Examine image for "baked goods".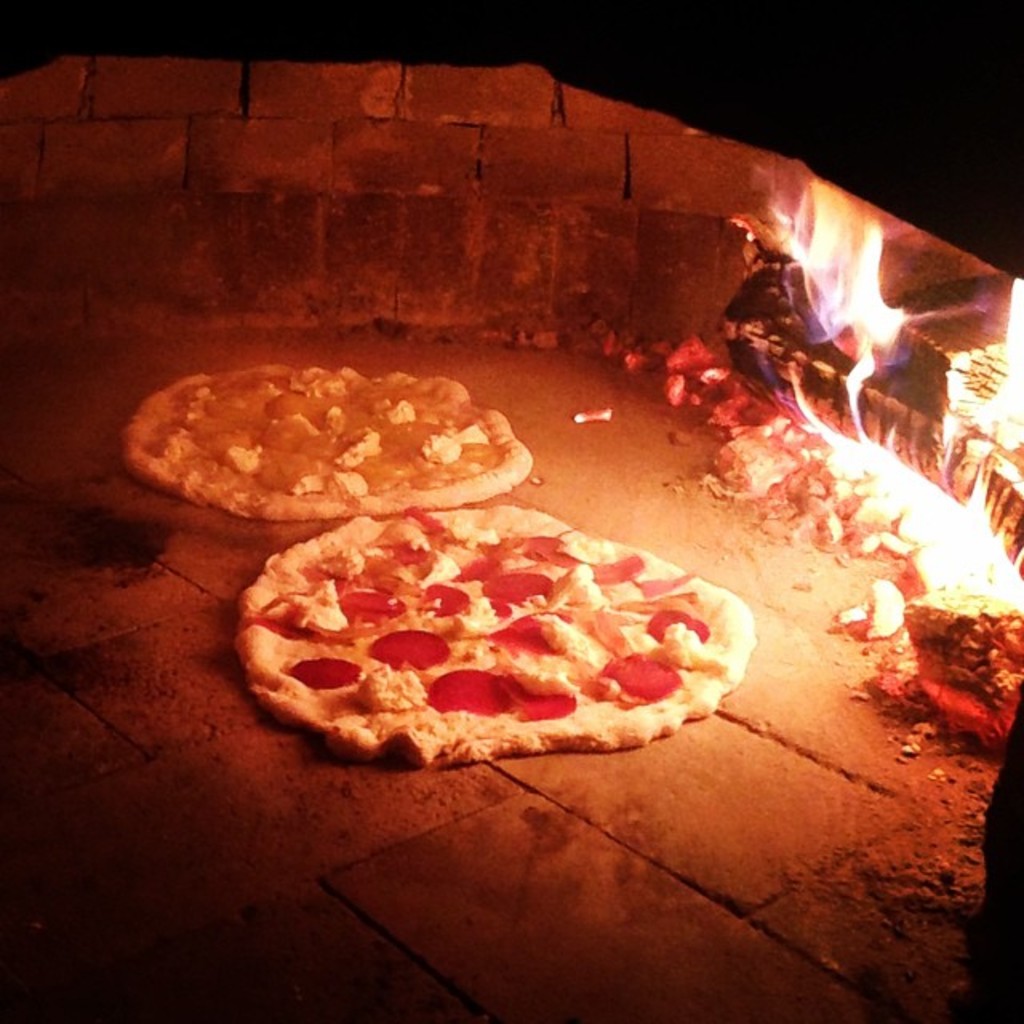
Examination result: [left=123, top=358, right=530, bottom=514].
